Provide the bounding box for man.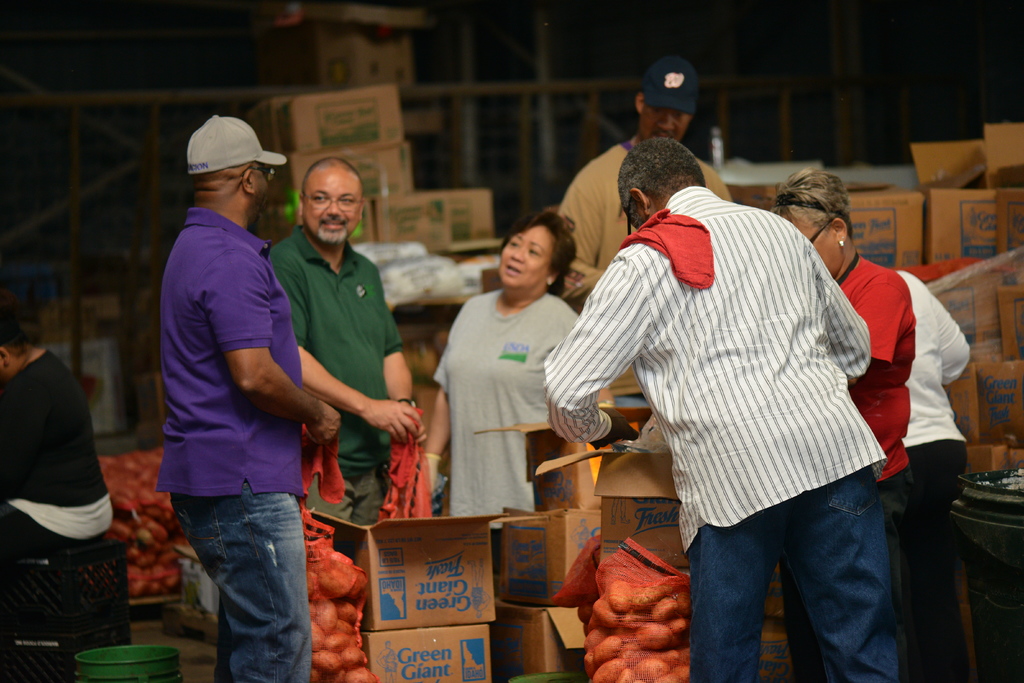
<box>268,158,425,528</box>.
